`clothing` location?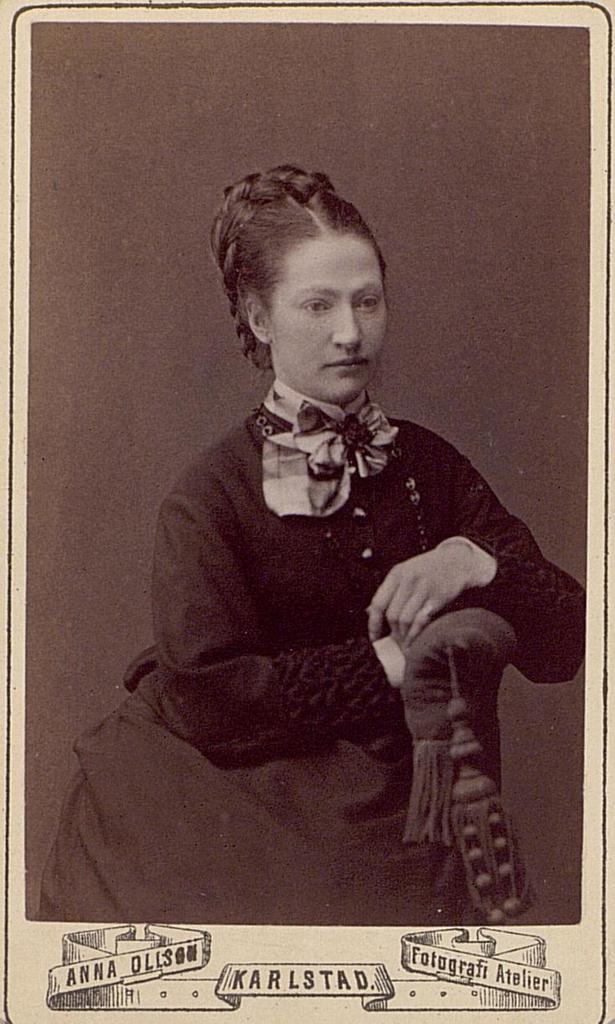
bbox=(111, 352, 574, 974)
